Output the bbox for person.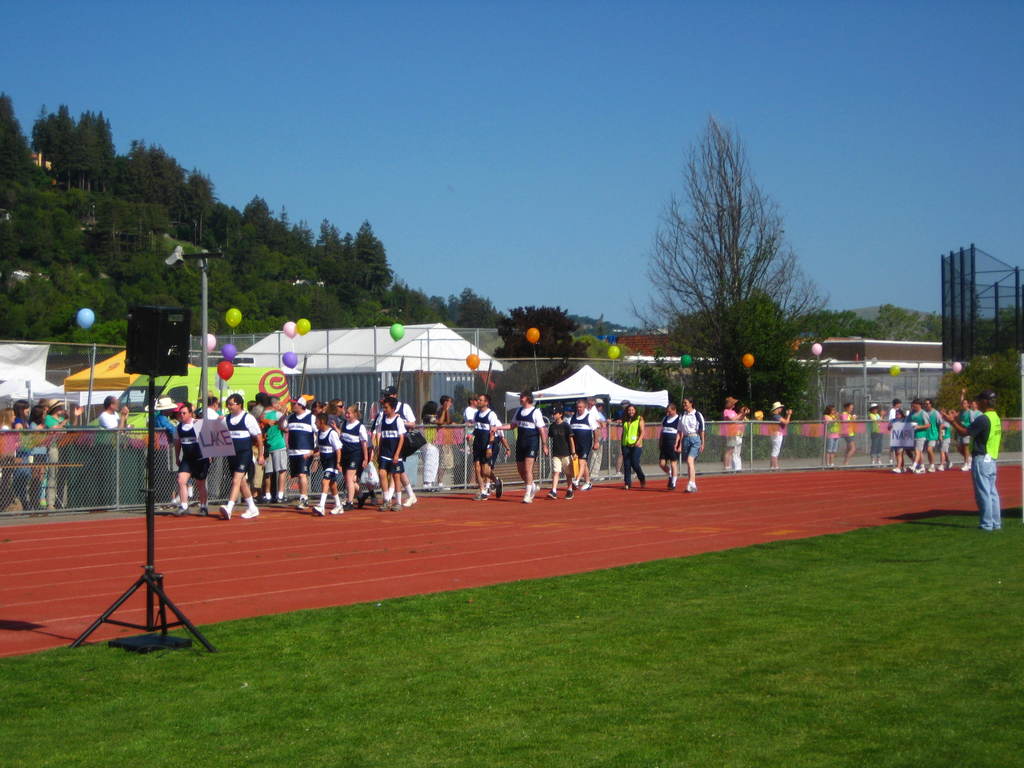
BBox(959, 387, 980, 463).
